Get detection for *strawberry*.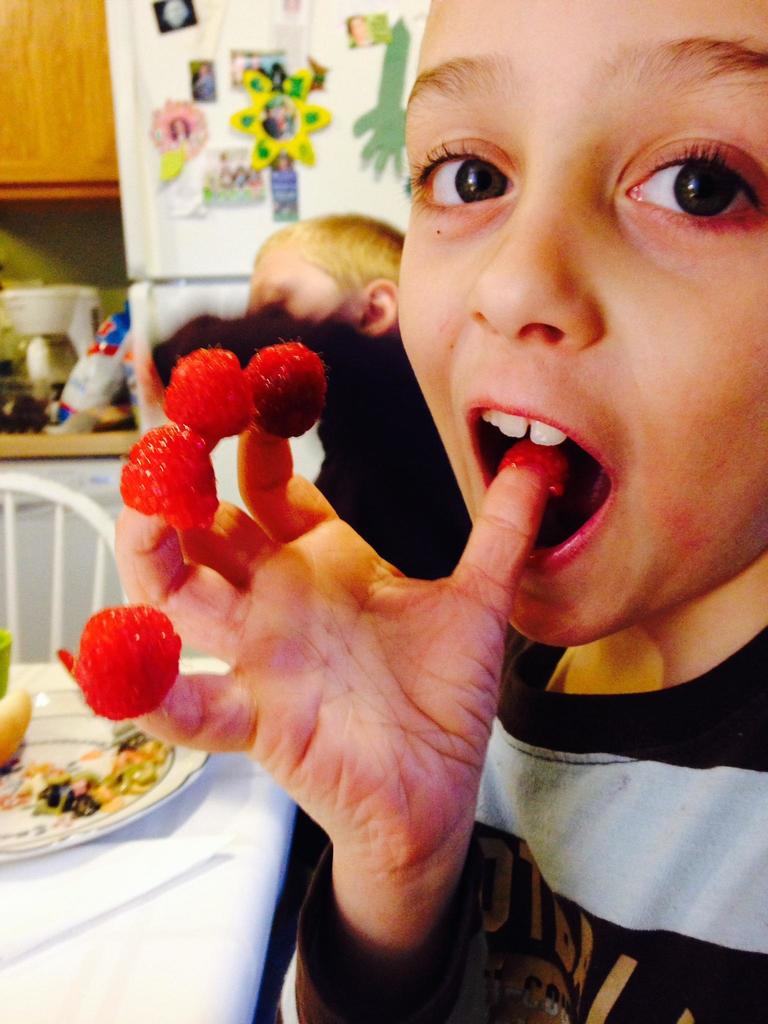
Detection: (247, 337, 327, 438).
